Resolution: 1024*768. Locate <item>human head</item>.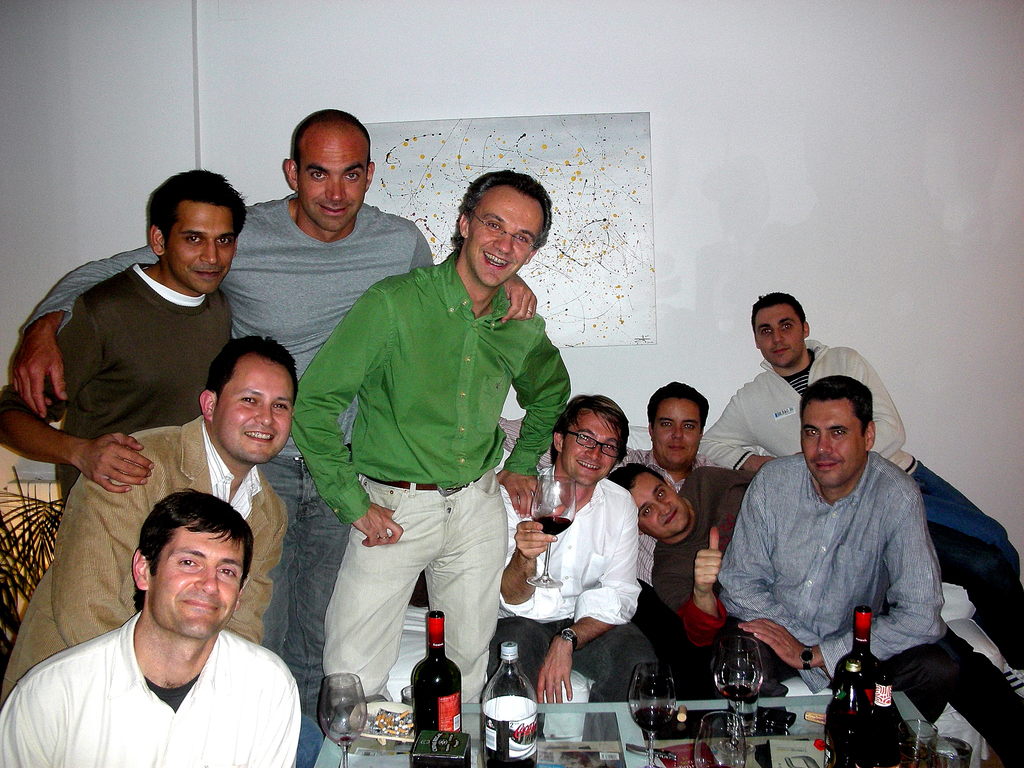
BBox(644, 380, 708, 465).
